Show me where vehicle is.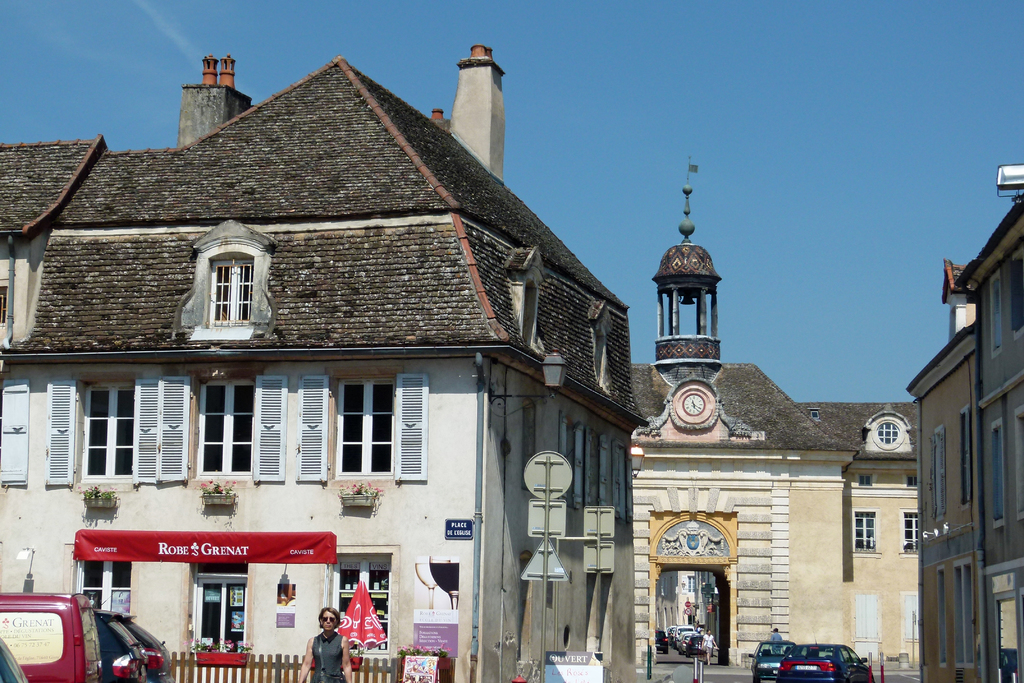
vehicle is at <bbox>746, 638, 799, 682</bbox>.
